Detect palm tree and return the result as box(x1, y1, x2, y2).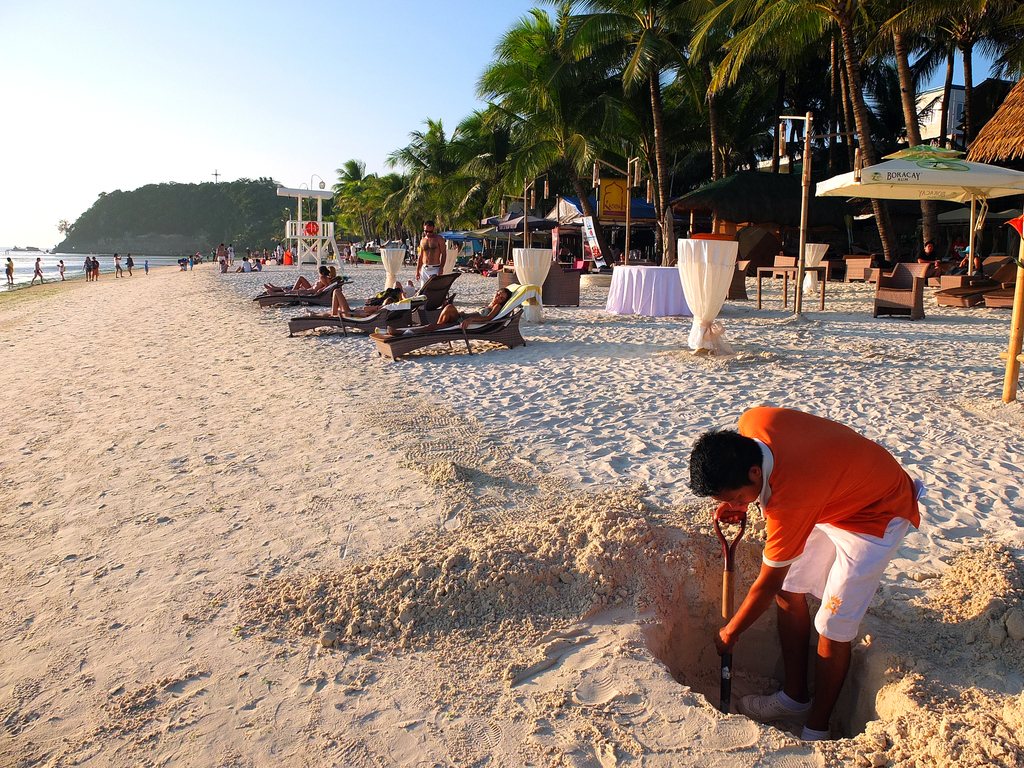
box(385, 122, 477, 230).
